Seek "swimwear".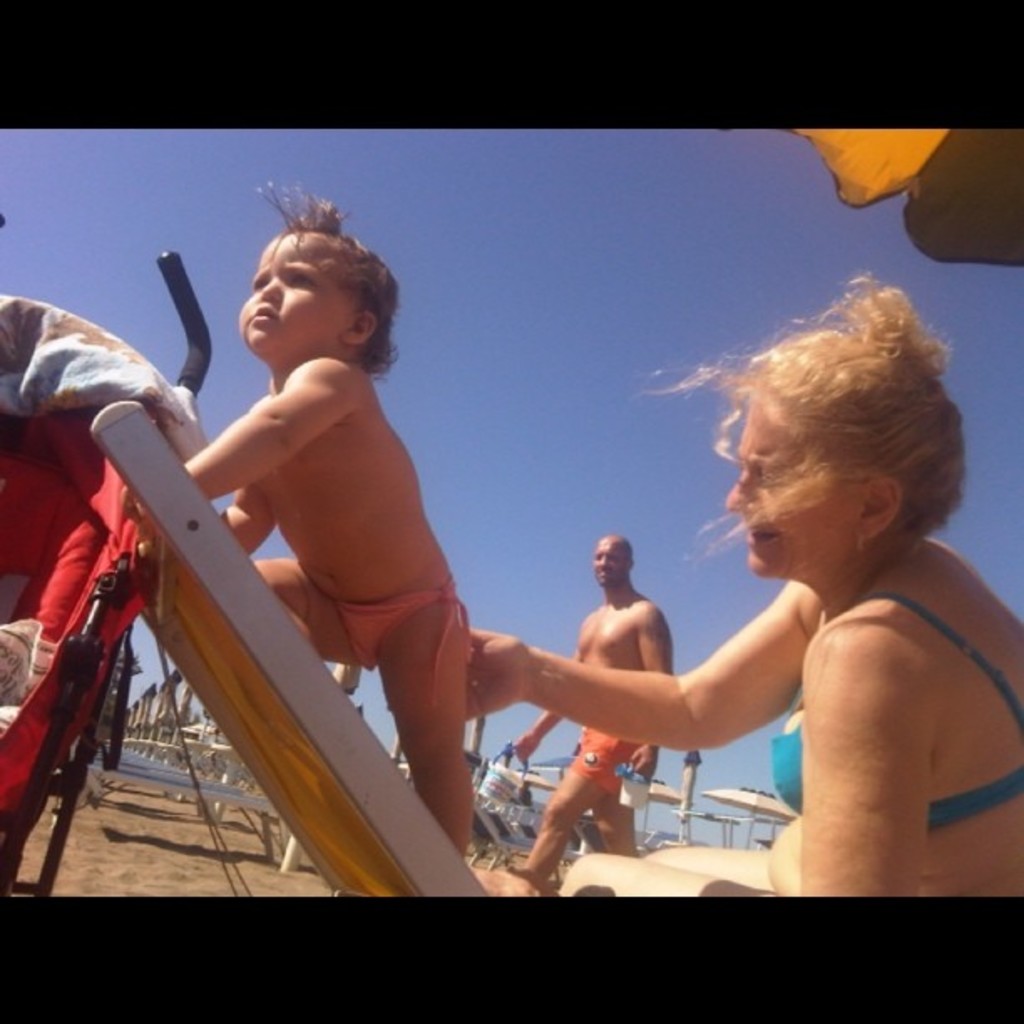
[571,719,649,798].
